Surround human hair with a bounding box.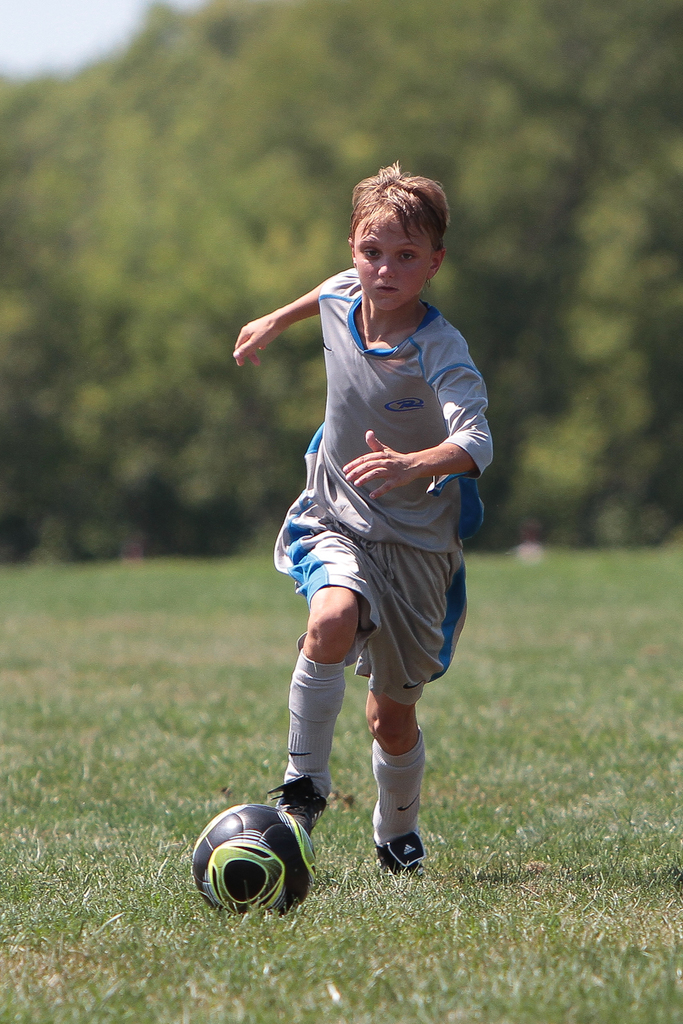
x1=350 y1=162 x2=451 y2=263.
